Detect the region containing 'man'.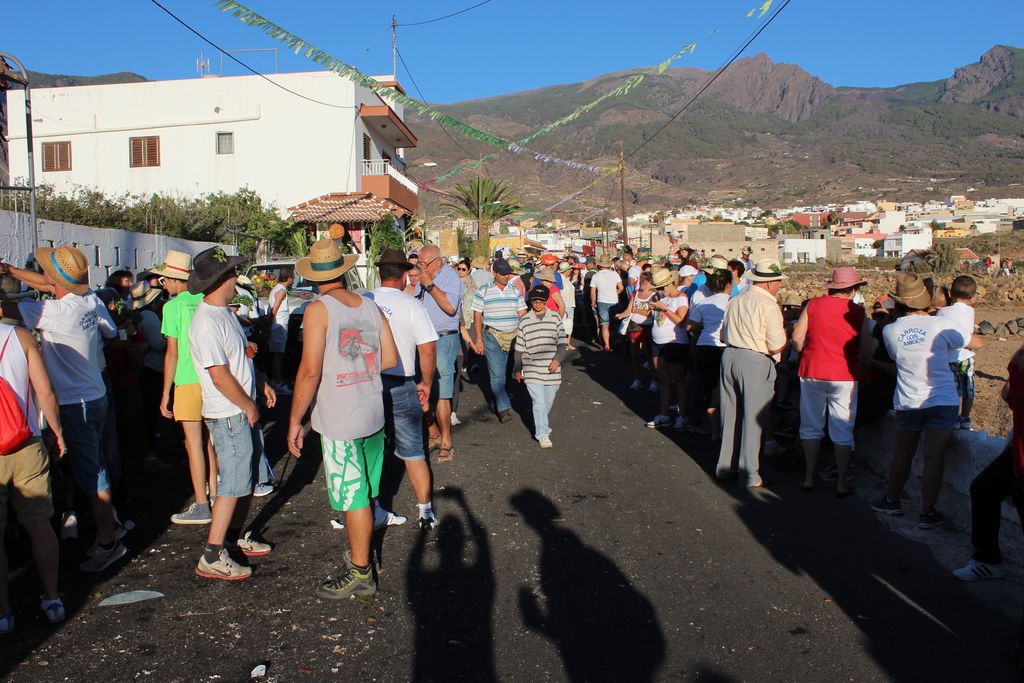
(984,252,991,273).
